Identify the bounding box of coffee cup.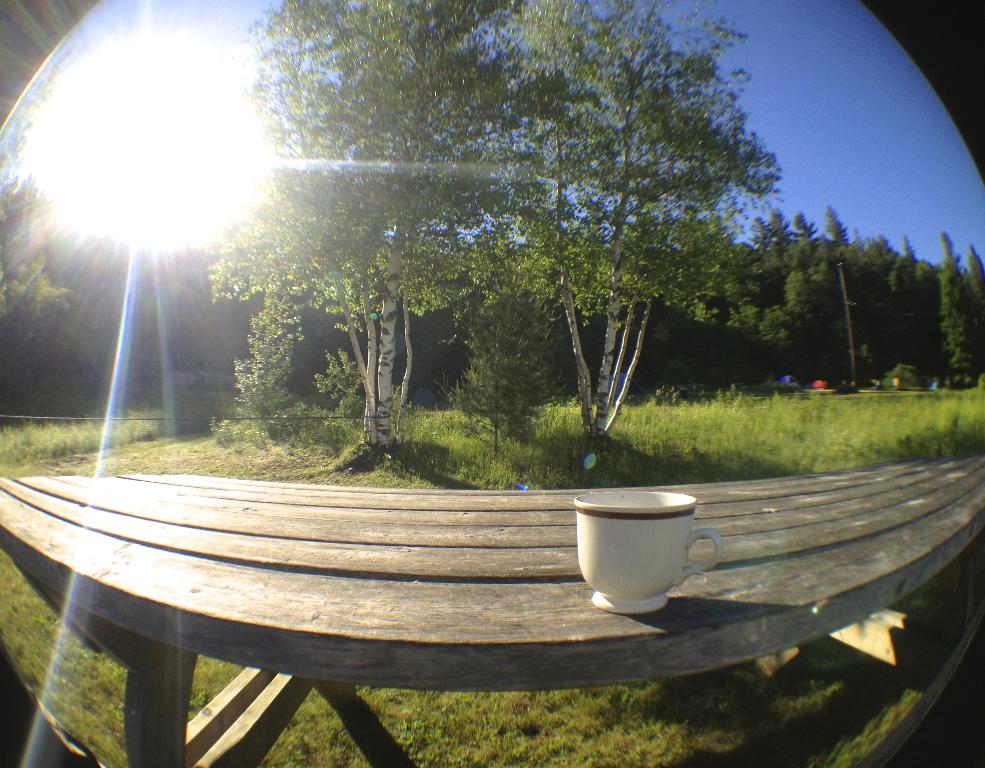
[x1=575, y1=485, x2=723, y2=617].
